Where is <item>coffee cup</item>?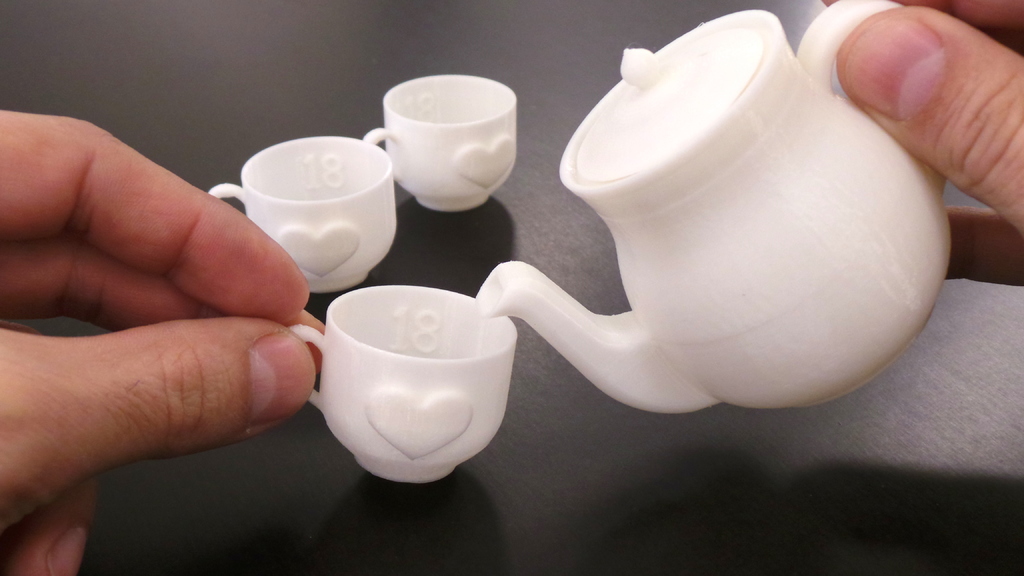
BBox(275, 282, 520, 489).
